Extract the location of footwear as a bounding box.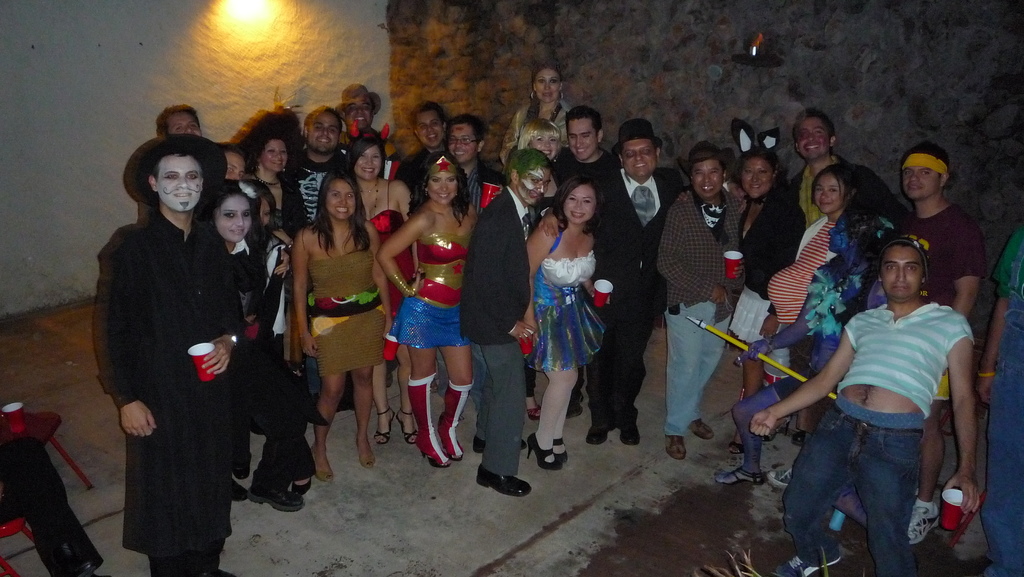
detection(685, 421, 716, 436).
